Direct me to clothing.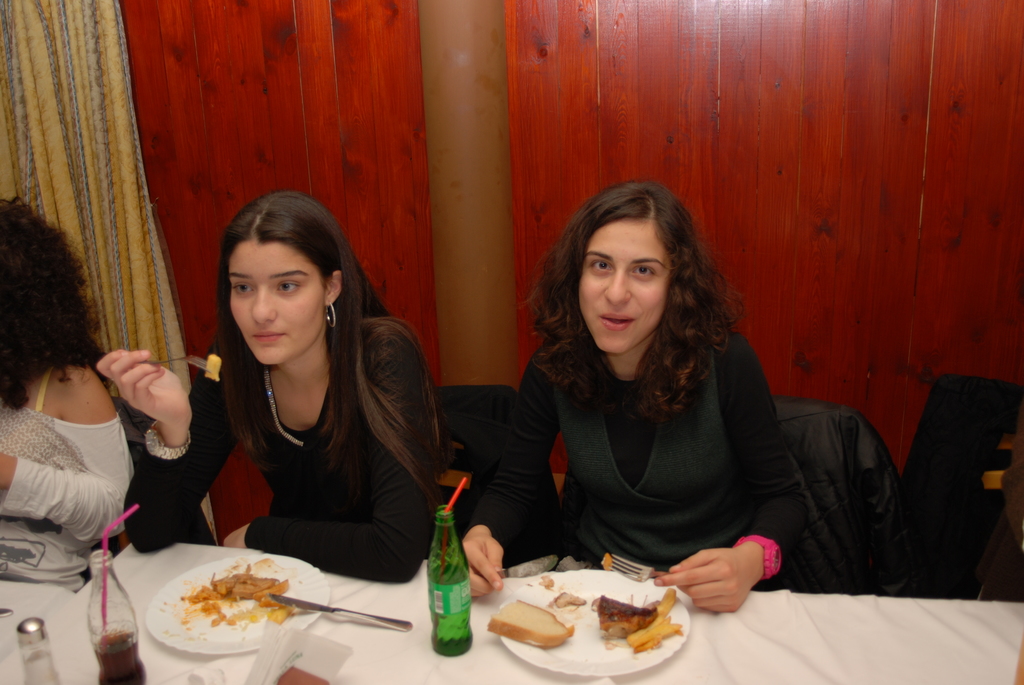
Direction: 113 310 438 581.
